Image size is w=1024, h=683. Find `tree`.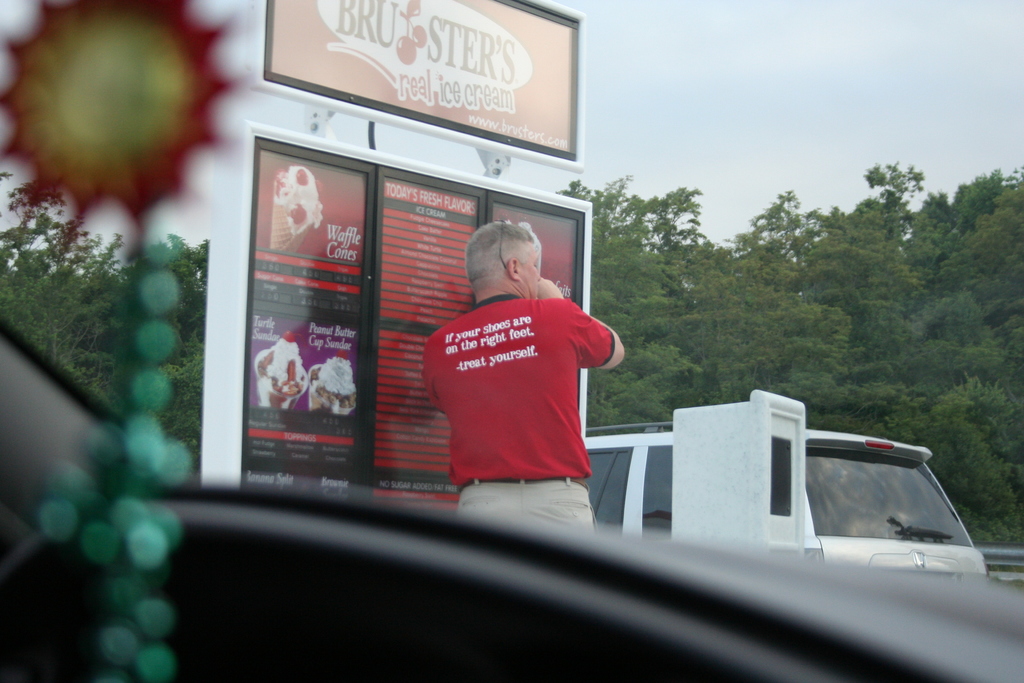
<box>865,158,1023,493</box>.
